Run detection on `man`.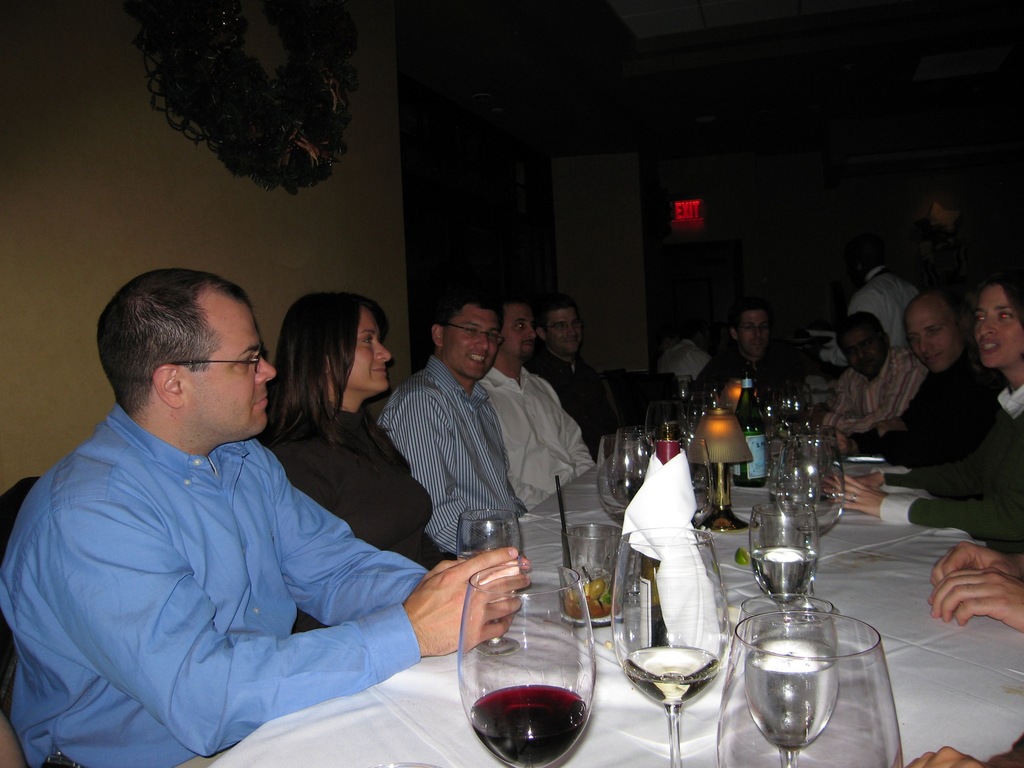
Result: x1=509, y1=294, x2=630, y2=461.
